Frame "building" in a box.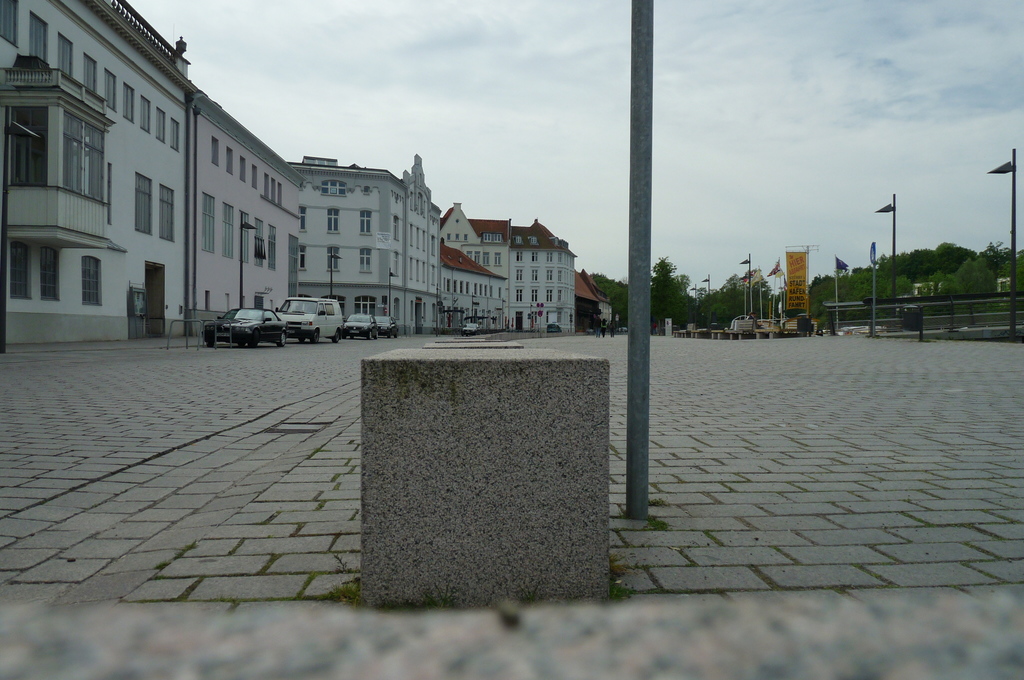
bbox=[294, 158, 441, 332].
